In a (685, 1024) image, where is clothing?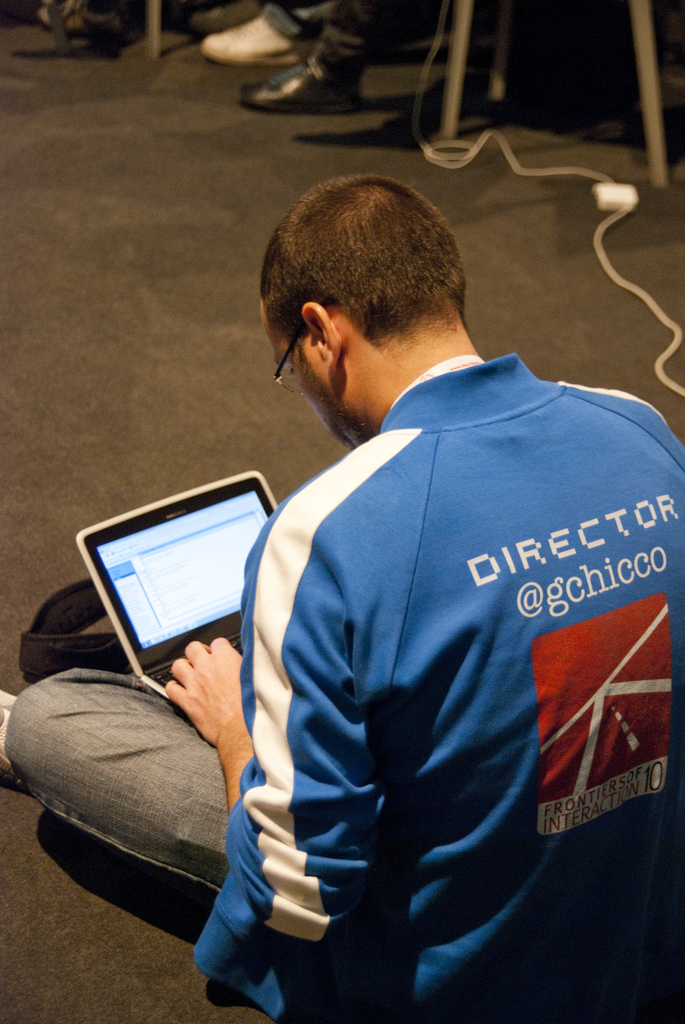
{"x1": 129, "y1": 236, "x2": 644, "y2": 976}.
